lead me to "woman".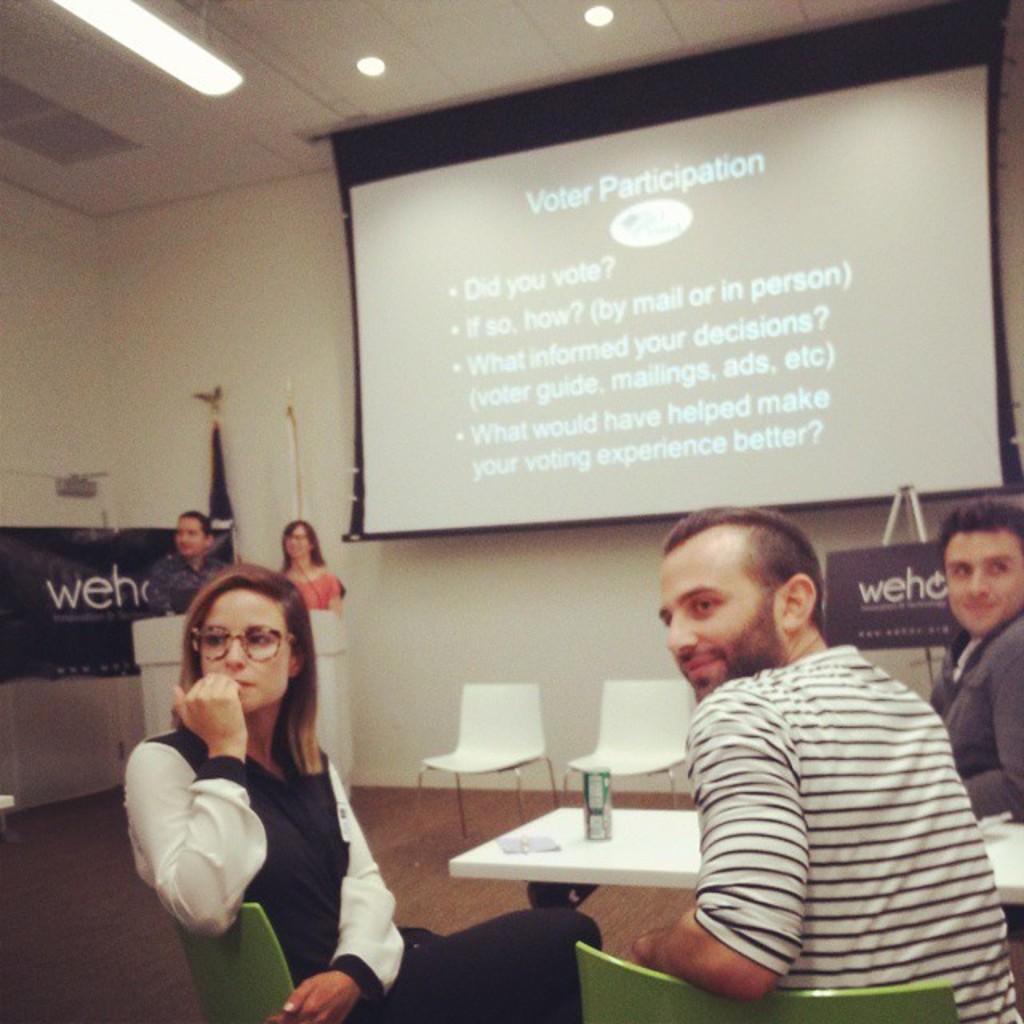
Lead to [left=200, top=555, right=398, bottom=1013].
